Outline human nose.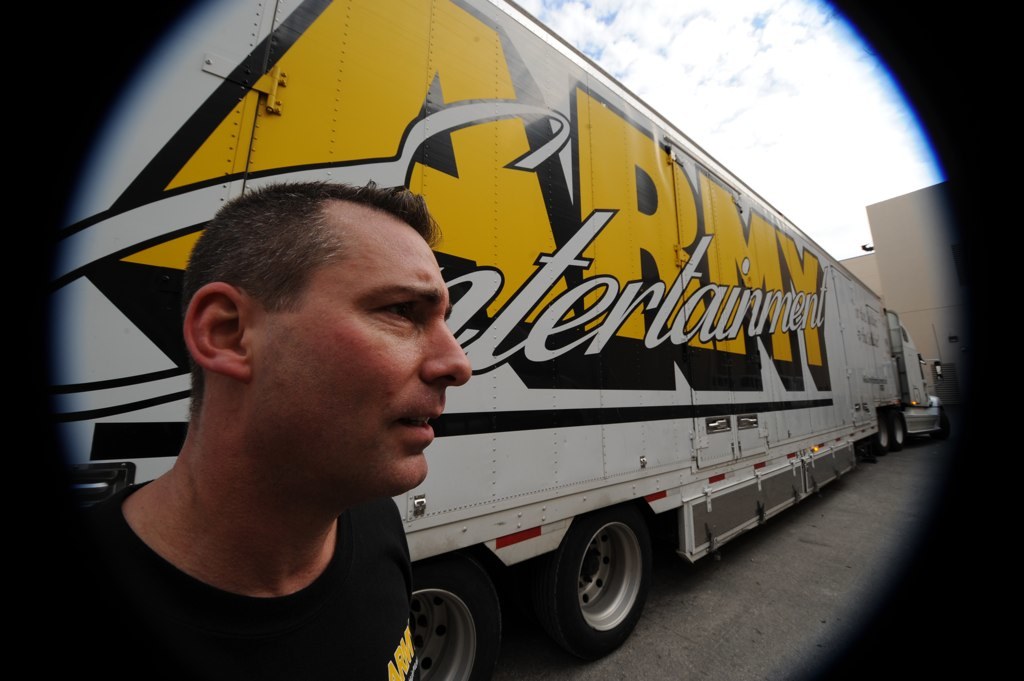
Outline: bbox(422, 319, 472, 387).
